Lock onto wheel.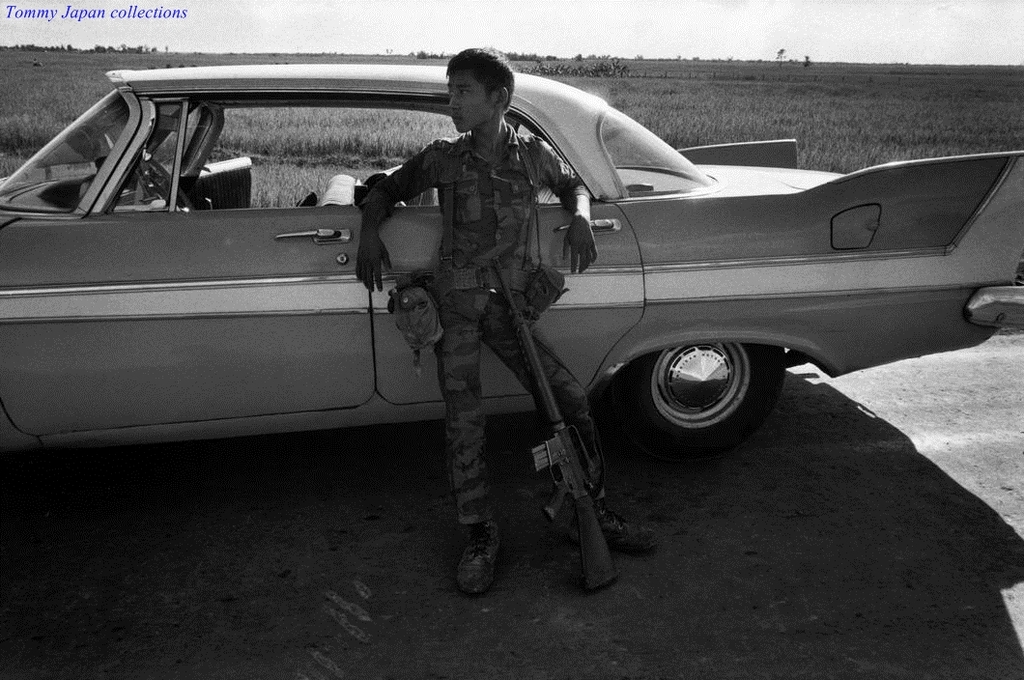
Locked: [139, 154, 195, 211].
